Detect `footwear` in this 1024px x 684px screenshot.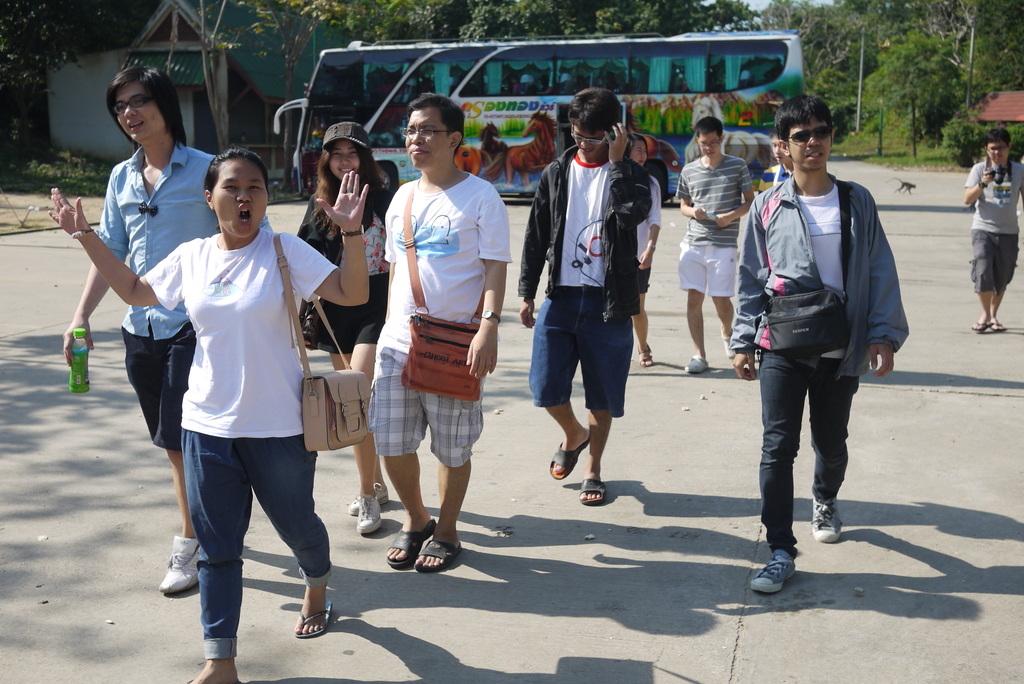
Detection: <box>581,478,606,507</box>.
